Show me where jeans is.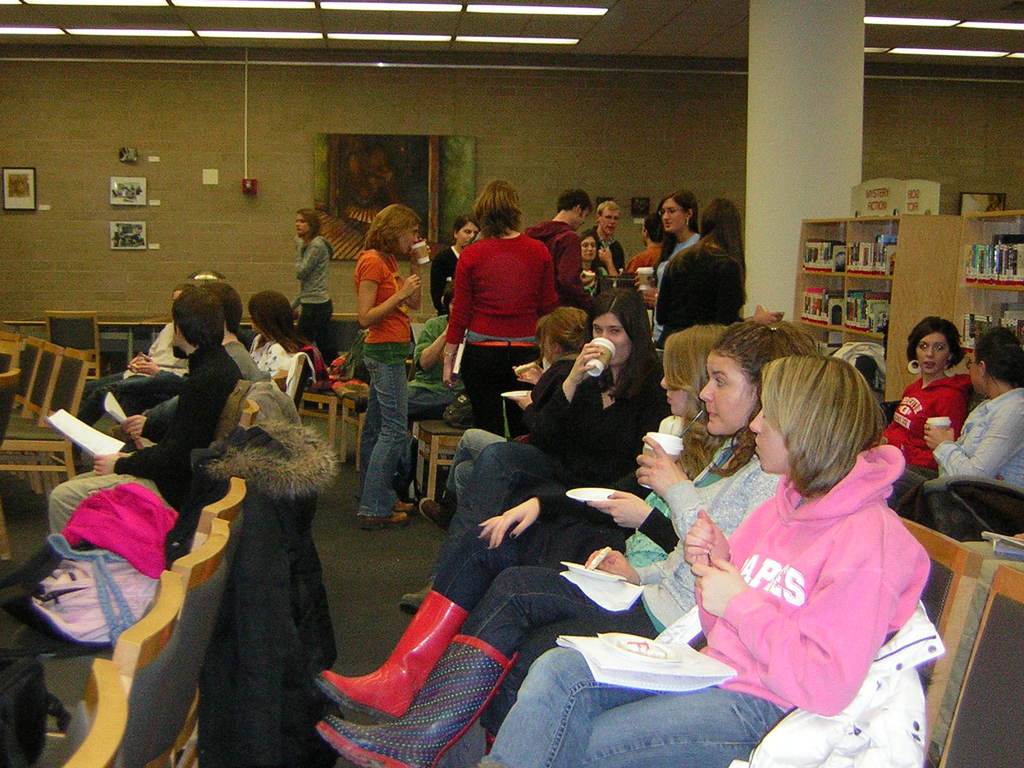
jeans is at box(459, 567, 655, 737).
